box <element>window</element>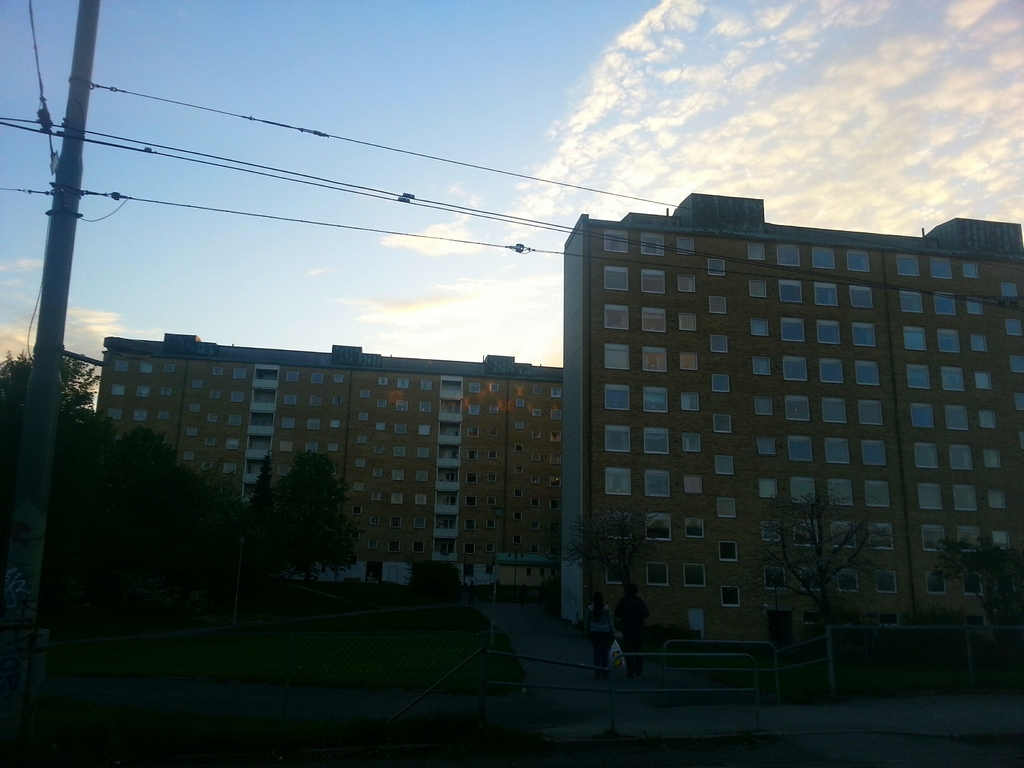
{"x1": 975, "y1": 372, "x2": 991, "y2": 387}
